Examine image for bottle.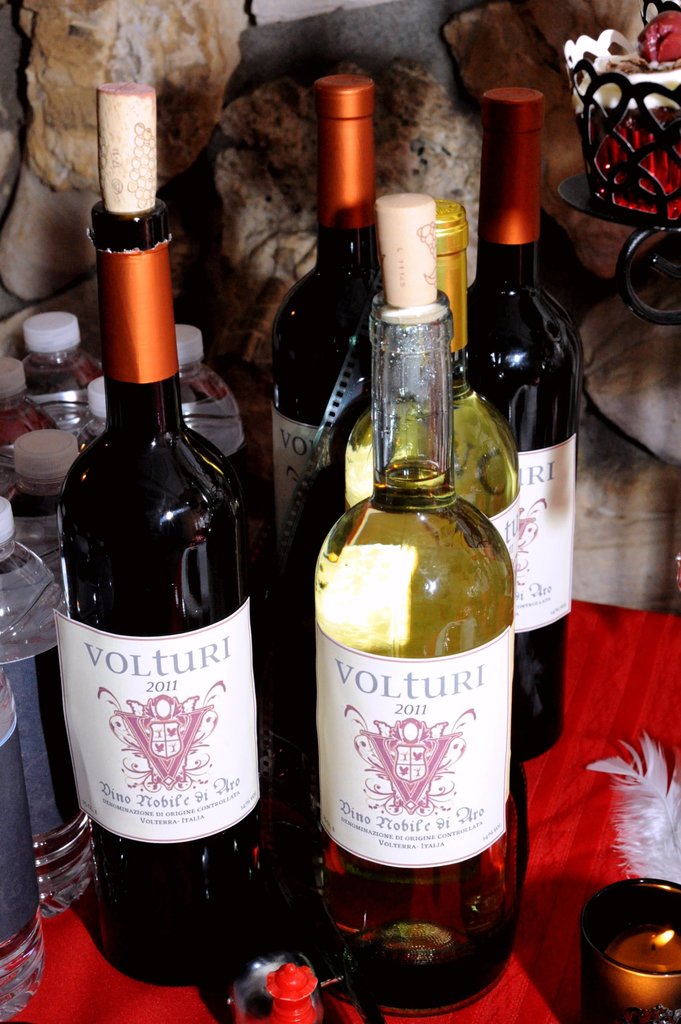
Examination result: 13,430,75,579.
